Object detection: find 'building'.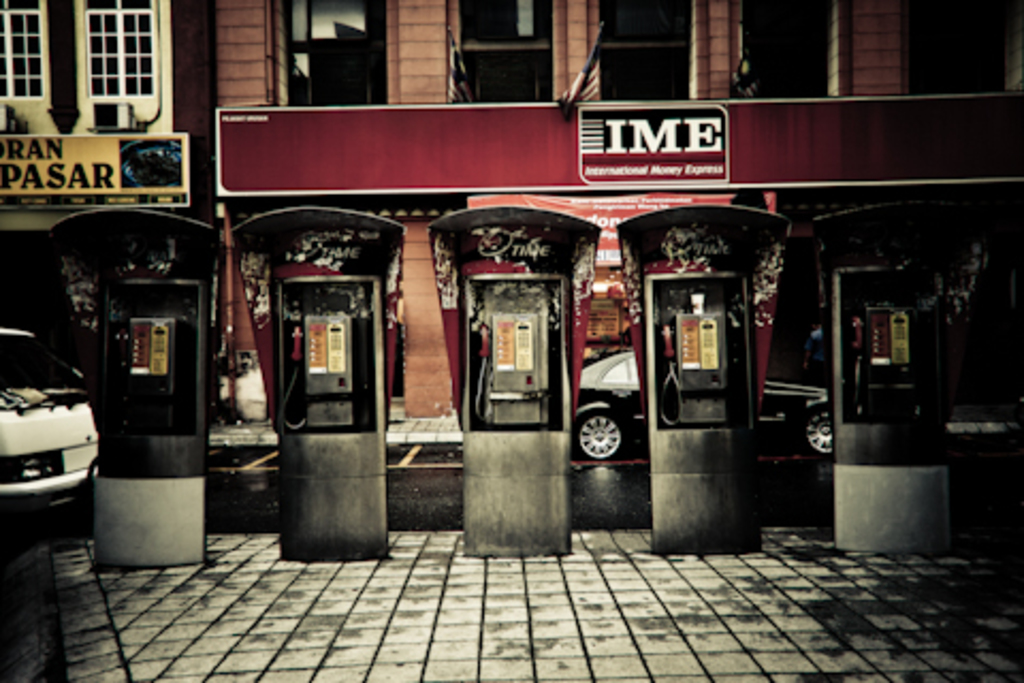
Rect(0, 0, 213, 329).
